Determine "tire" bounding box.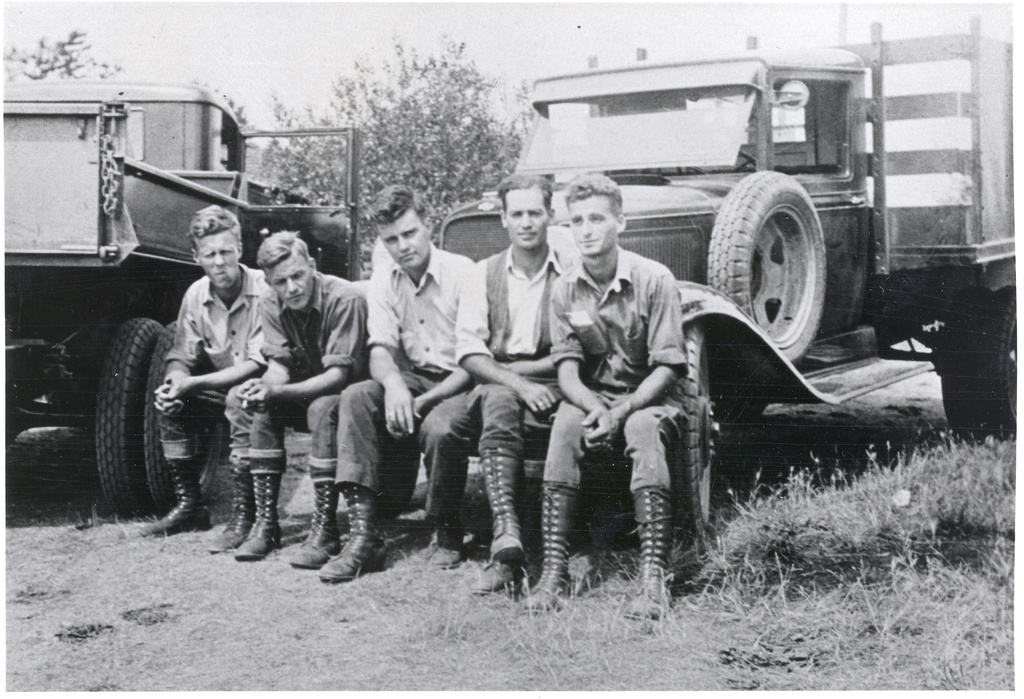
Determined: x1=100, y1=318, x2=159, y2=509.
